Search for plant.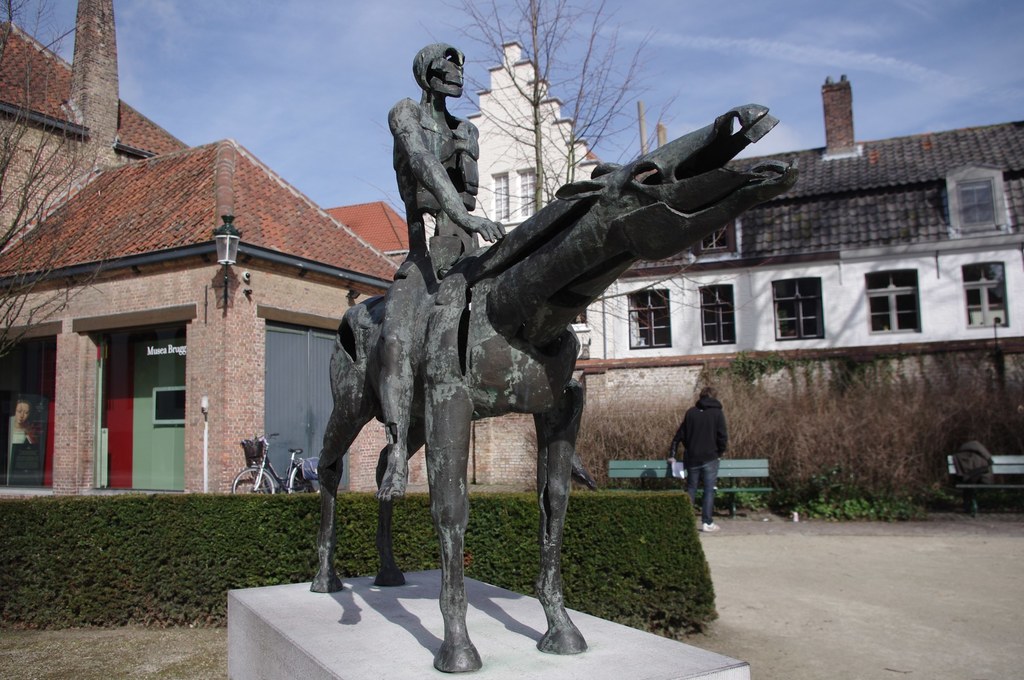
Found at (725, 475, 776, 505).
